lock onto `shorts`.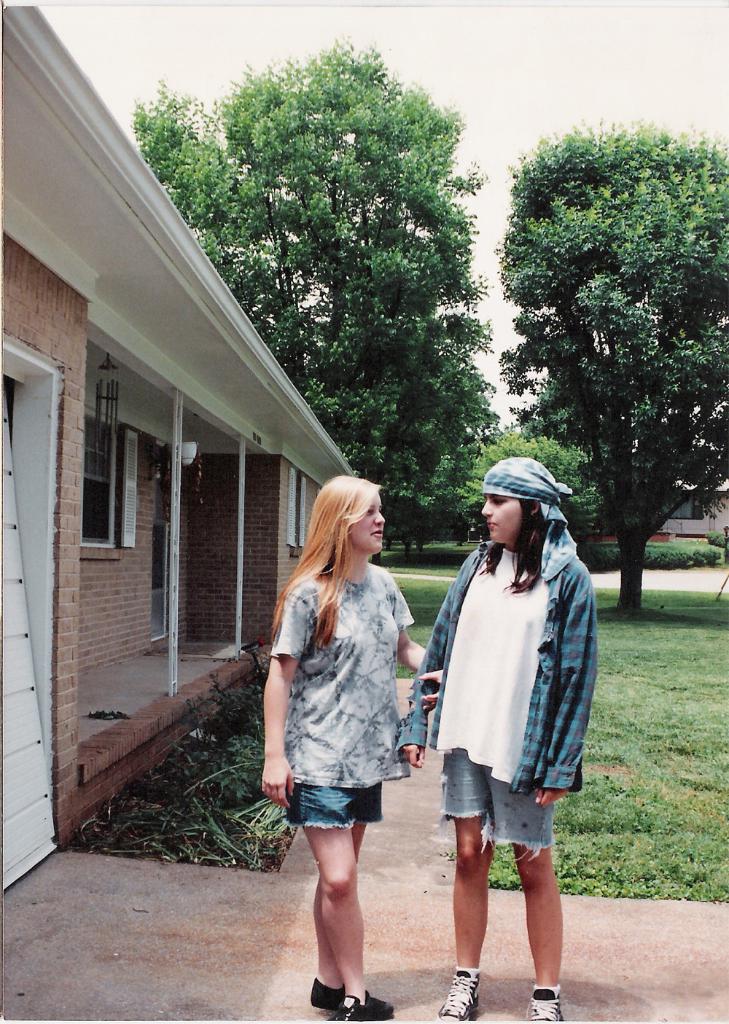
Locked: [441,747,558,863].
